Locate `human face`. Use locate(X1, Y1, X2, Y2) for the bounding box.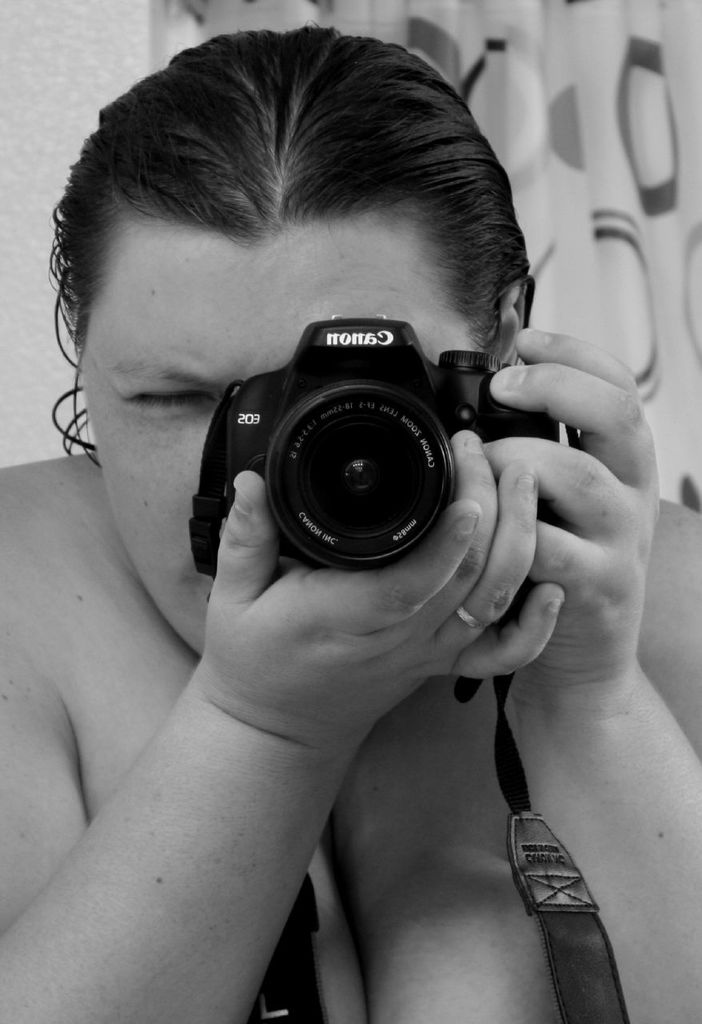
locate(87, 239, 480, 663).
